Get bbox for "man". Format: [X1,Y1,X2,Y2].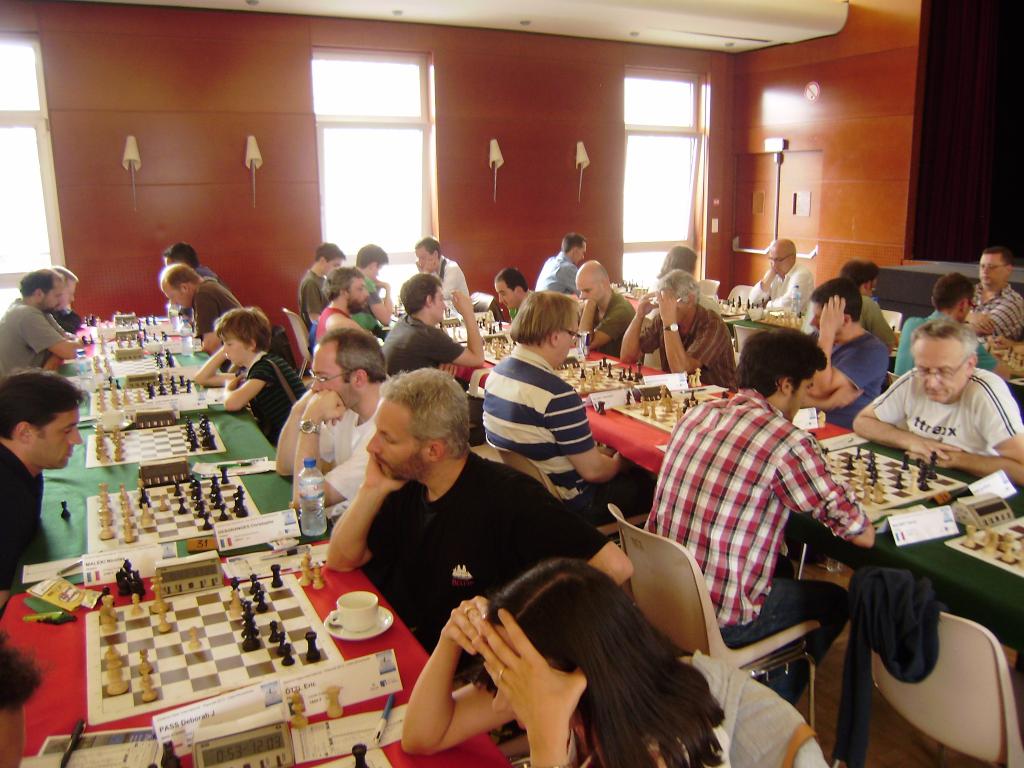
[358,243,393,337].
